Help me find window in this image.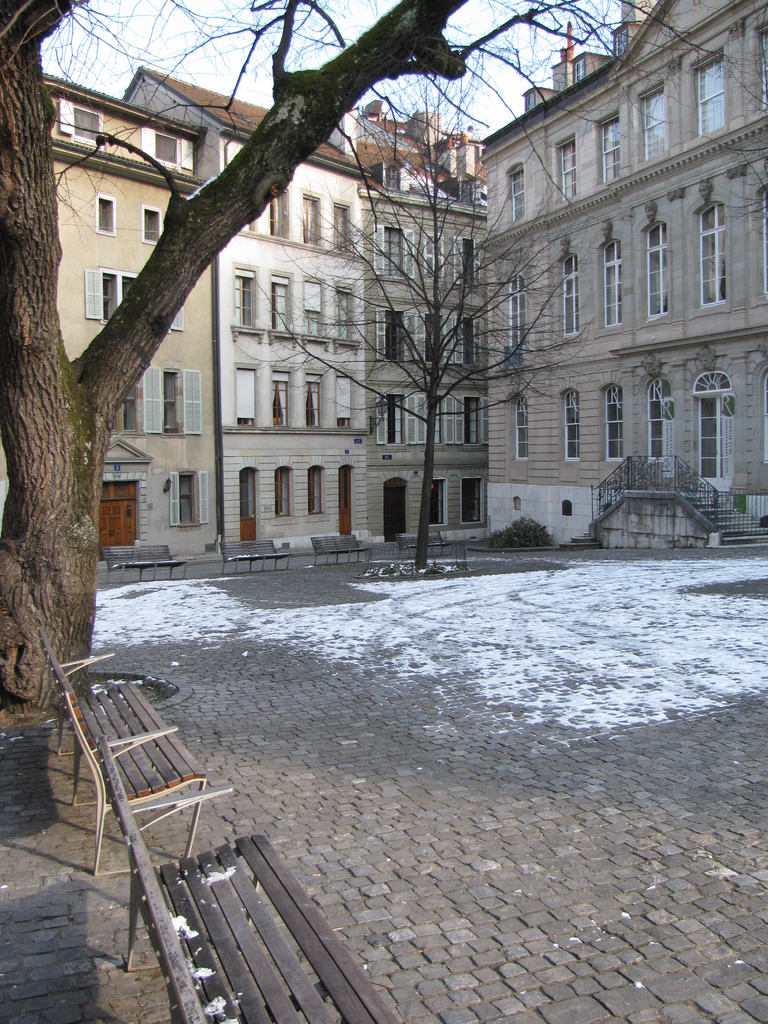
Found it: <region>753, 184, 767, 303</region>.
